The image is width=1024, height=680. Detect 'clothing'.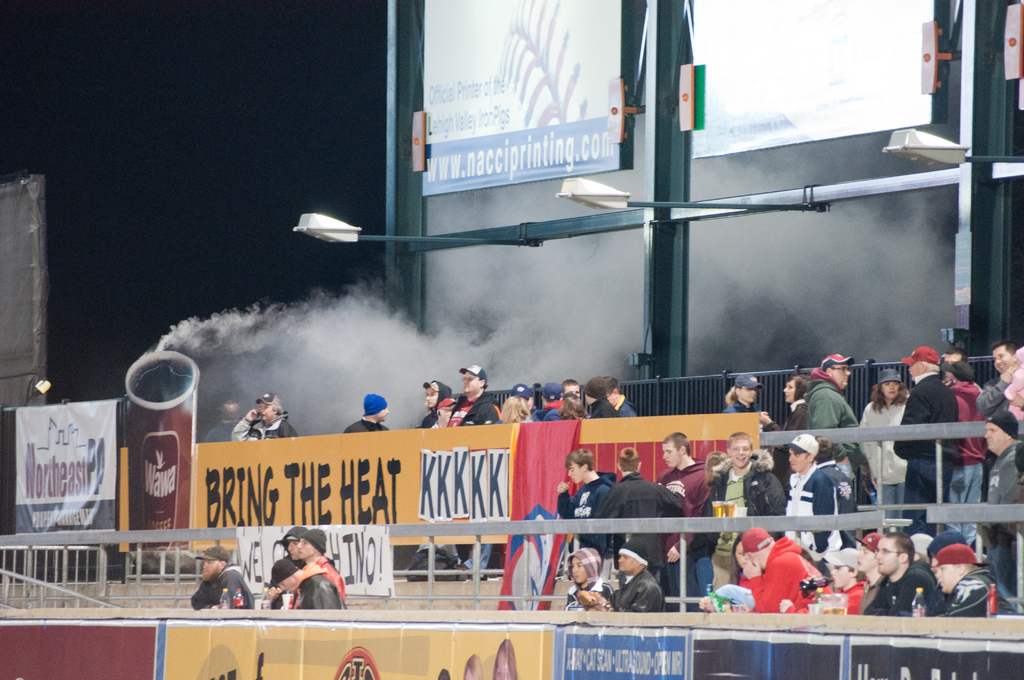
Detection: crop(588, 400, 614, 414).
